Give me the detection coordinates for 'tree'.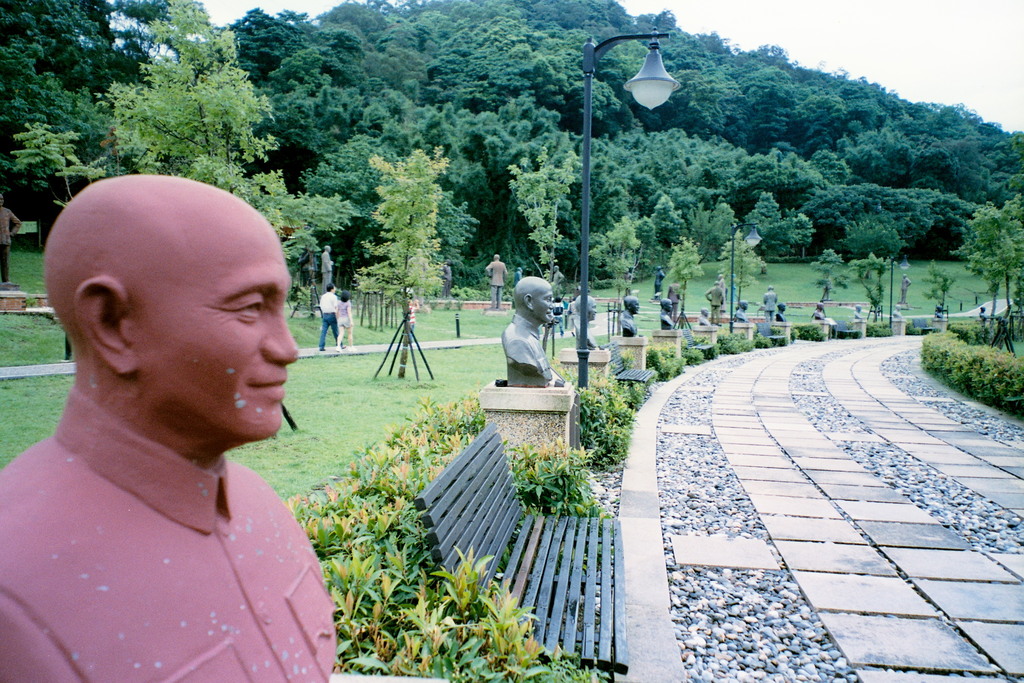
(948, 178, 1023, 302).
